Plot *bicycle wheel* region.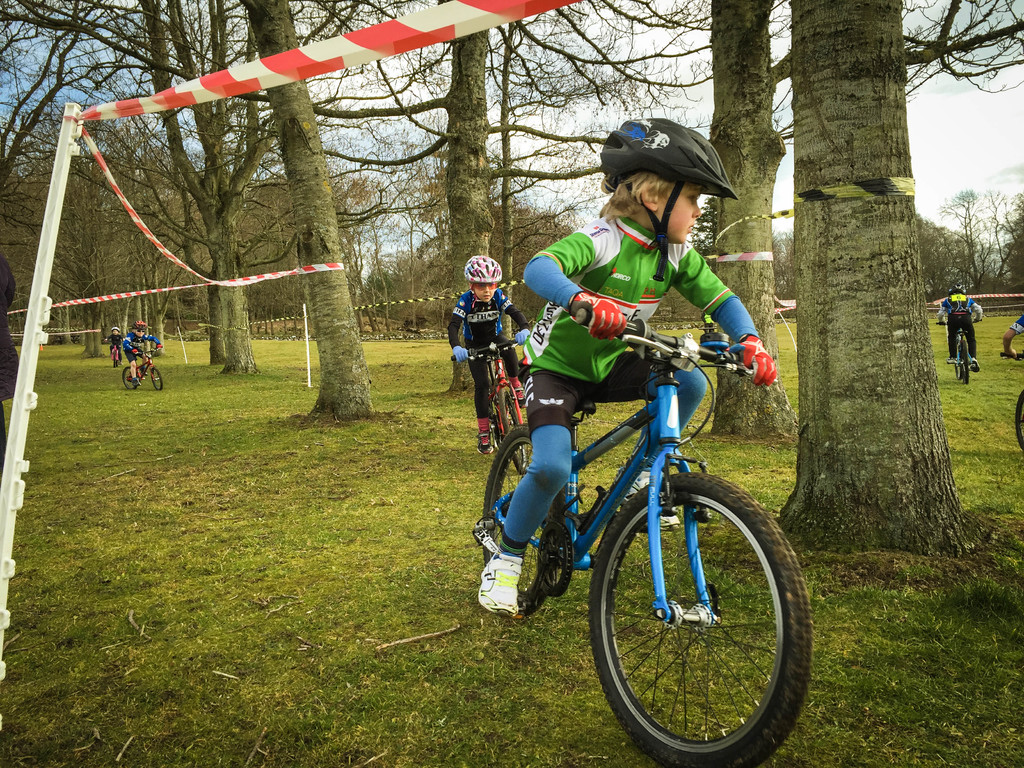
Plotted at region(961, 333, 972, 383).
